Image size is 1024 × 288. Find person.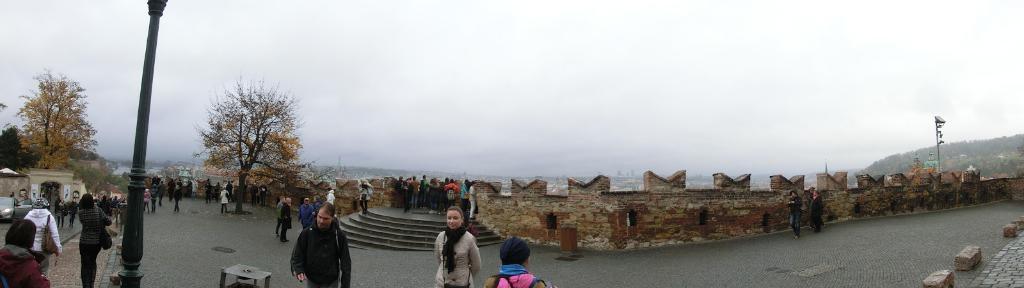
locate(286, 198, 352, 287).
